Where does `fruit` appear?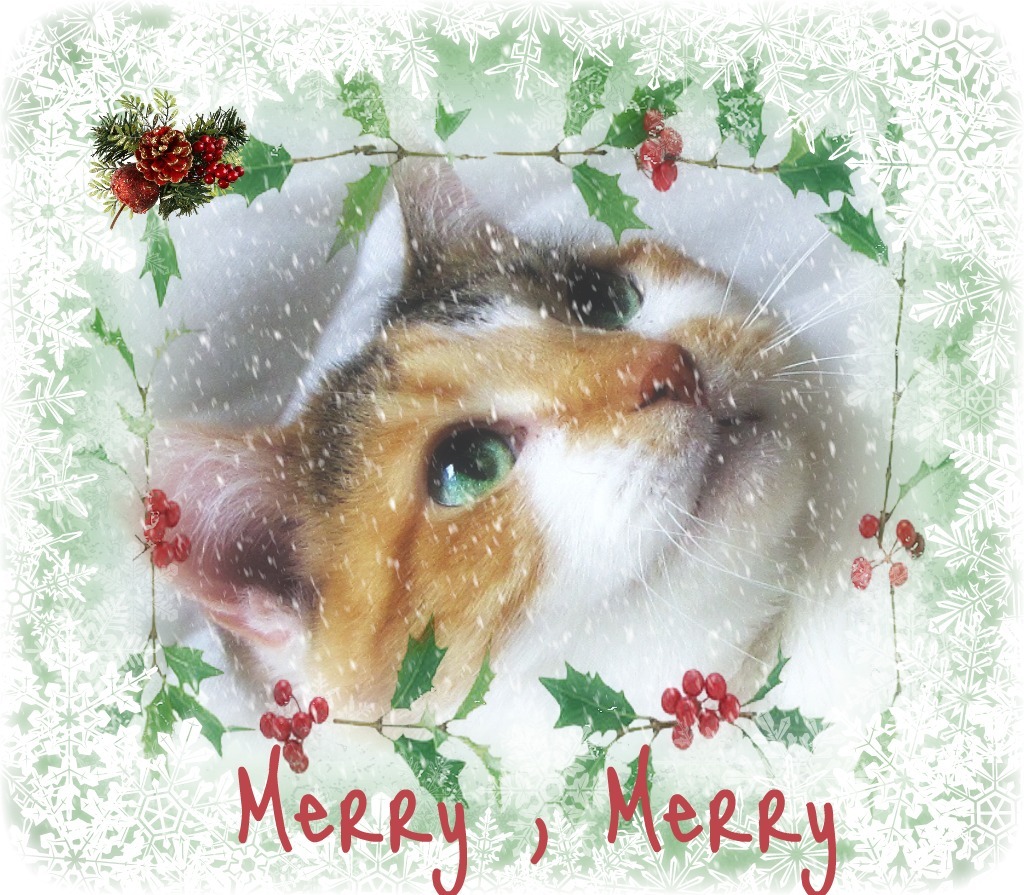
Appears at box(851, 553, 876, 587).
